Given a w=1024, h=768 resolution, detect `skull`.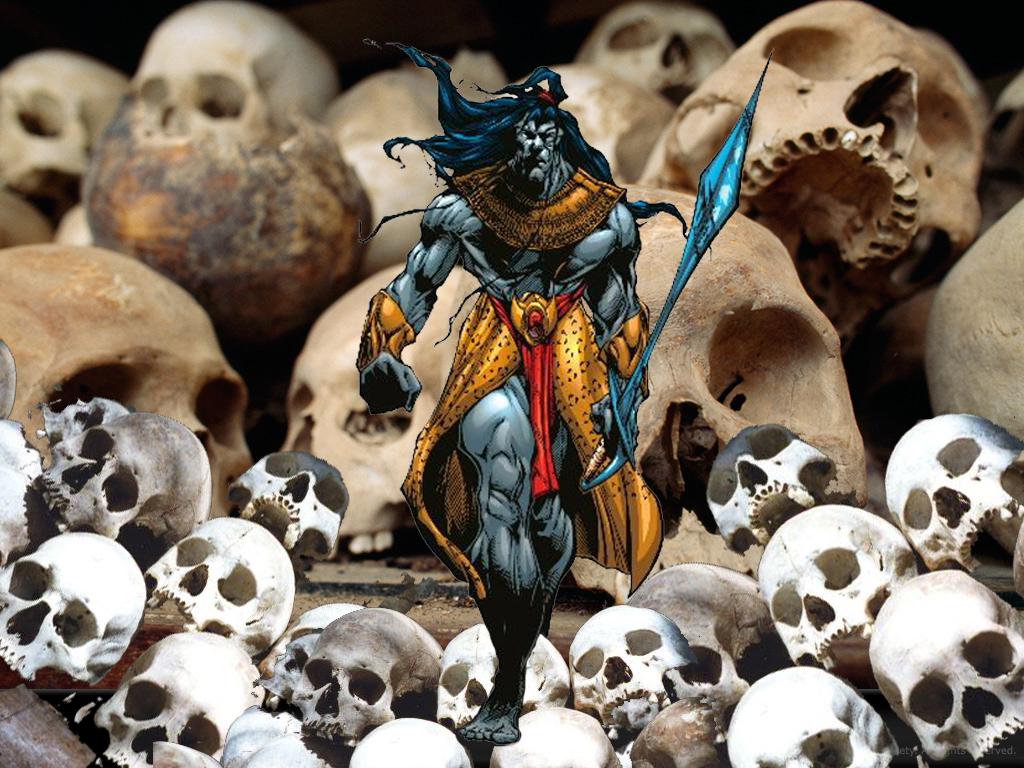
{"x1": 234, "y1": 709, "x2": 300, "y2": 767}.
